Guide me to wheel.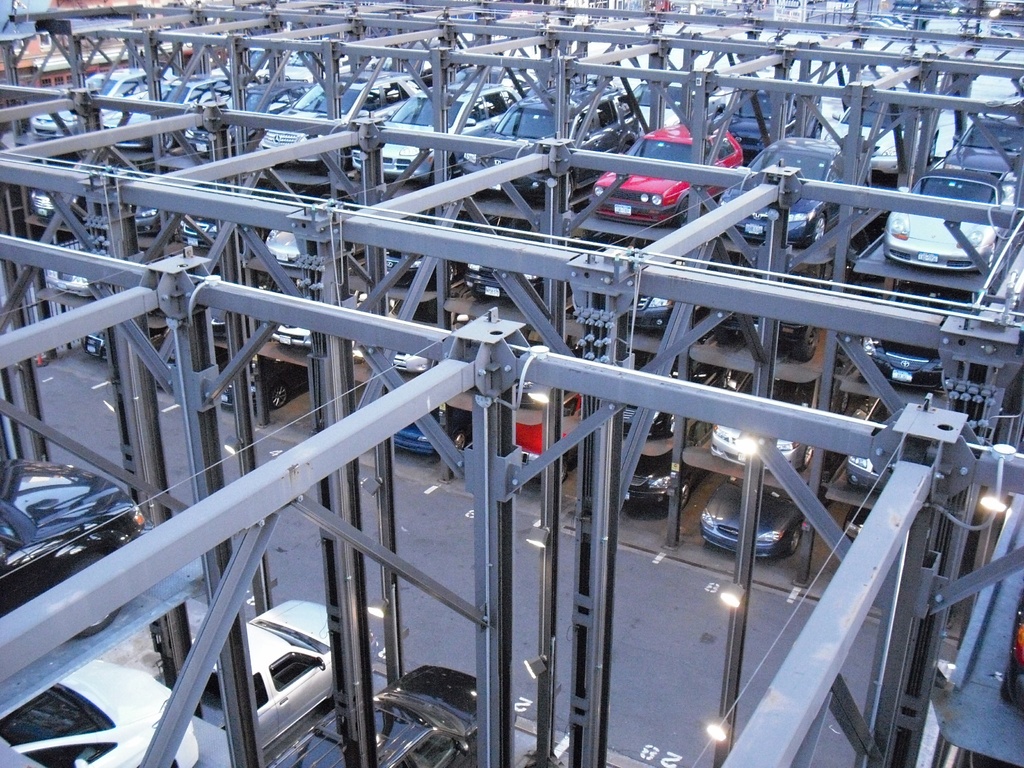
Guidance: (x1=676, y1=484, x2=697, y2=515).
